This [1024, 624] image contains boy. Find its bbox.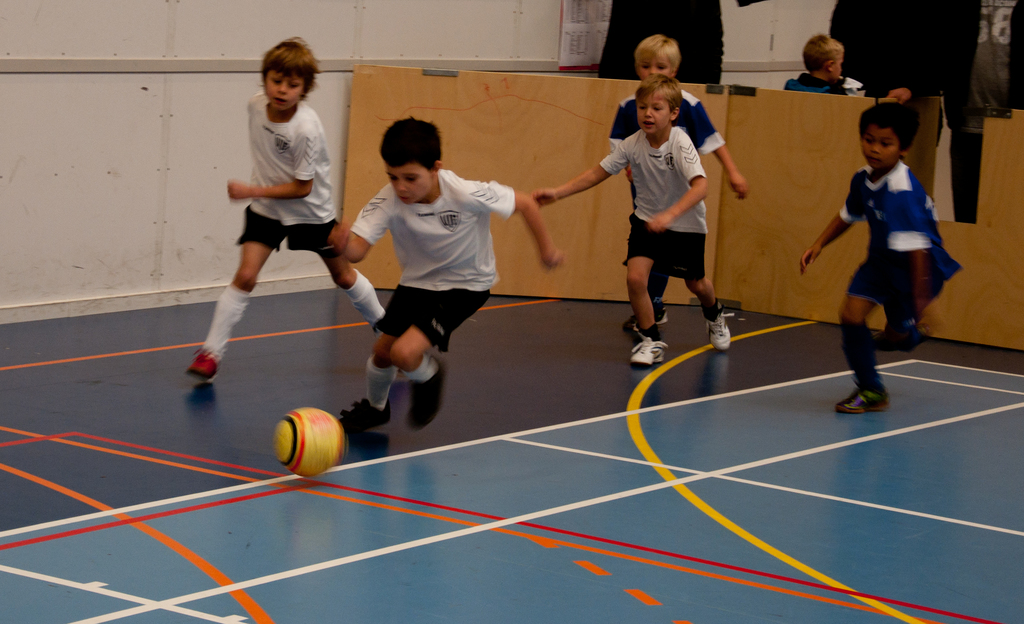
<box>330,118,565,425</box>.
